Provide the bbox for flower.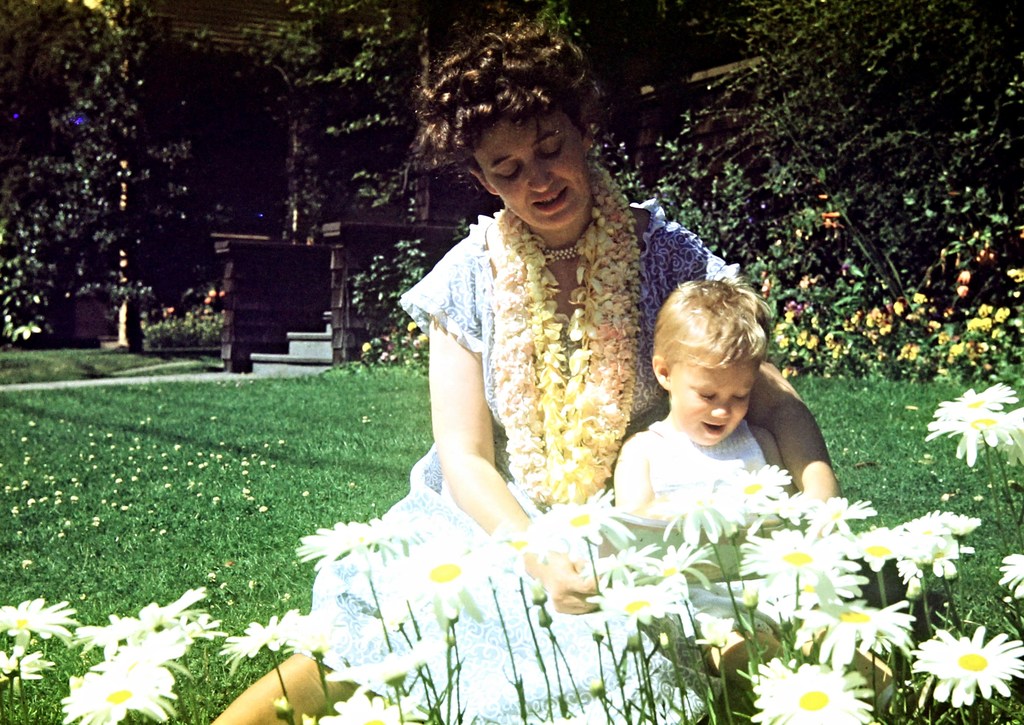
(x1=740, y1=527, x2=862, y2=579).
